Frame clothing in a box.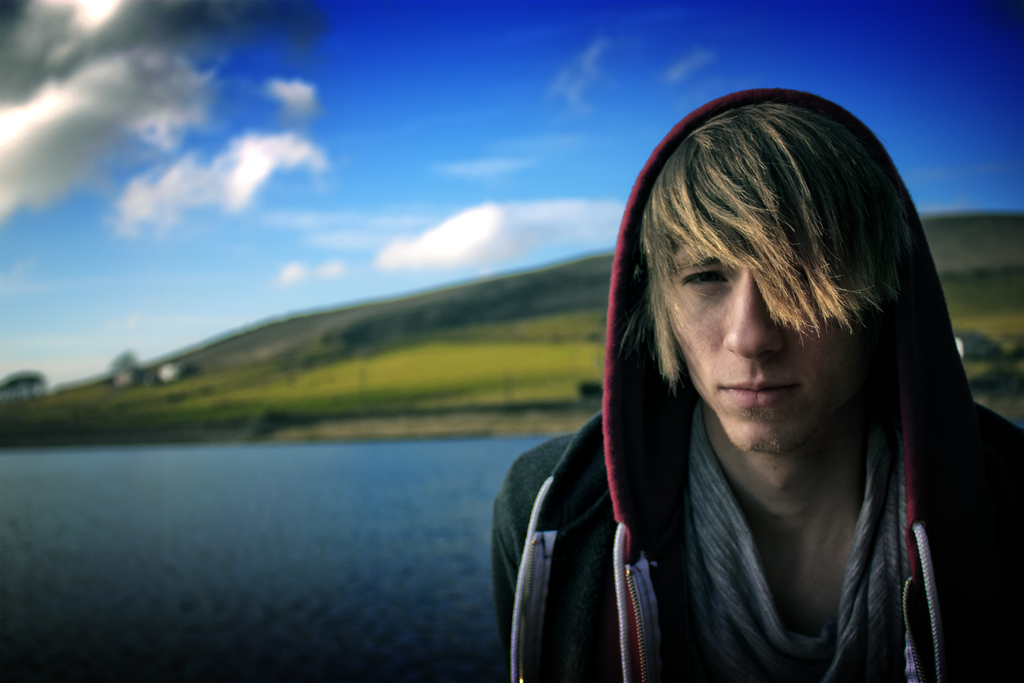
{"left": 471, "top": 145, "right": 996, "bottom": 682}.
